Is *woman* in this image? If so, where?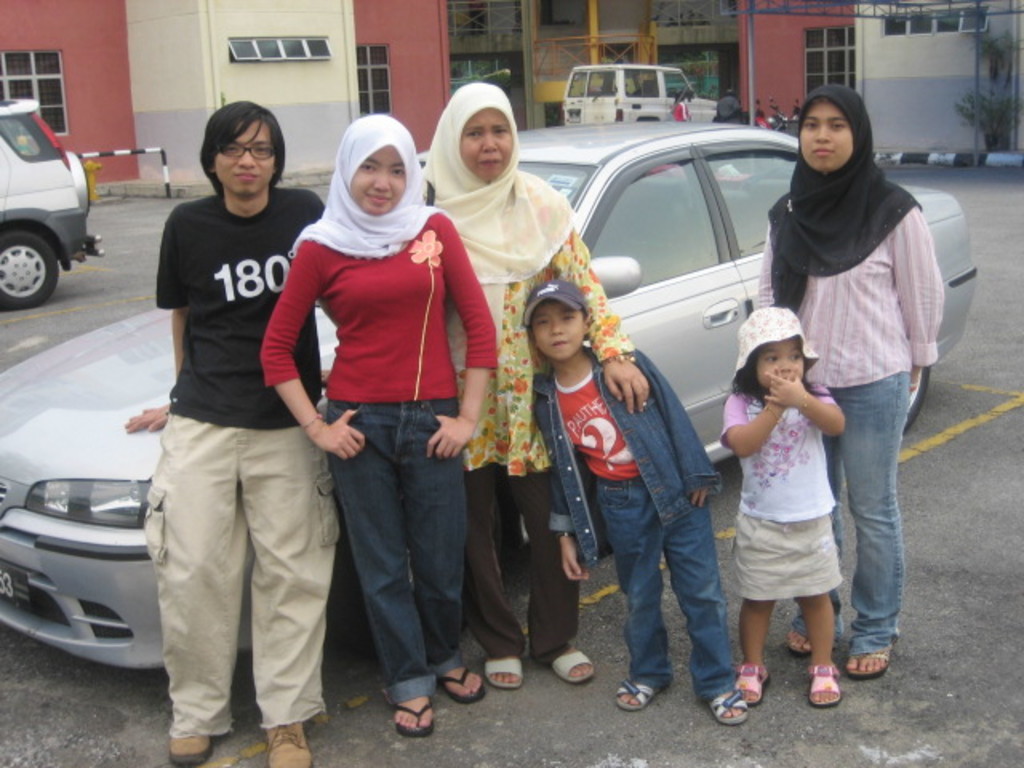
Yes, at [left=266, top=112, right=506, bottom=747].
